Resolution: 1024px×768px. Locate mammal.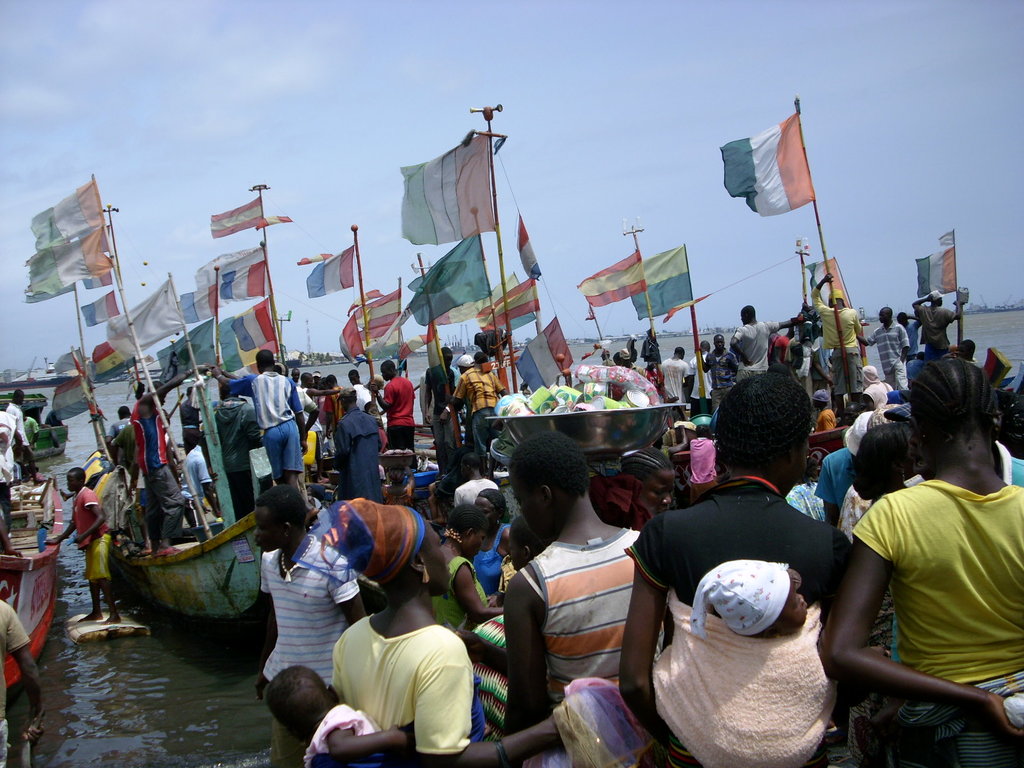
[759,565,807,639].
